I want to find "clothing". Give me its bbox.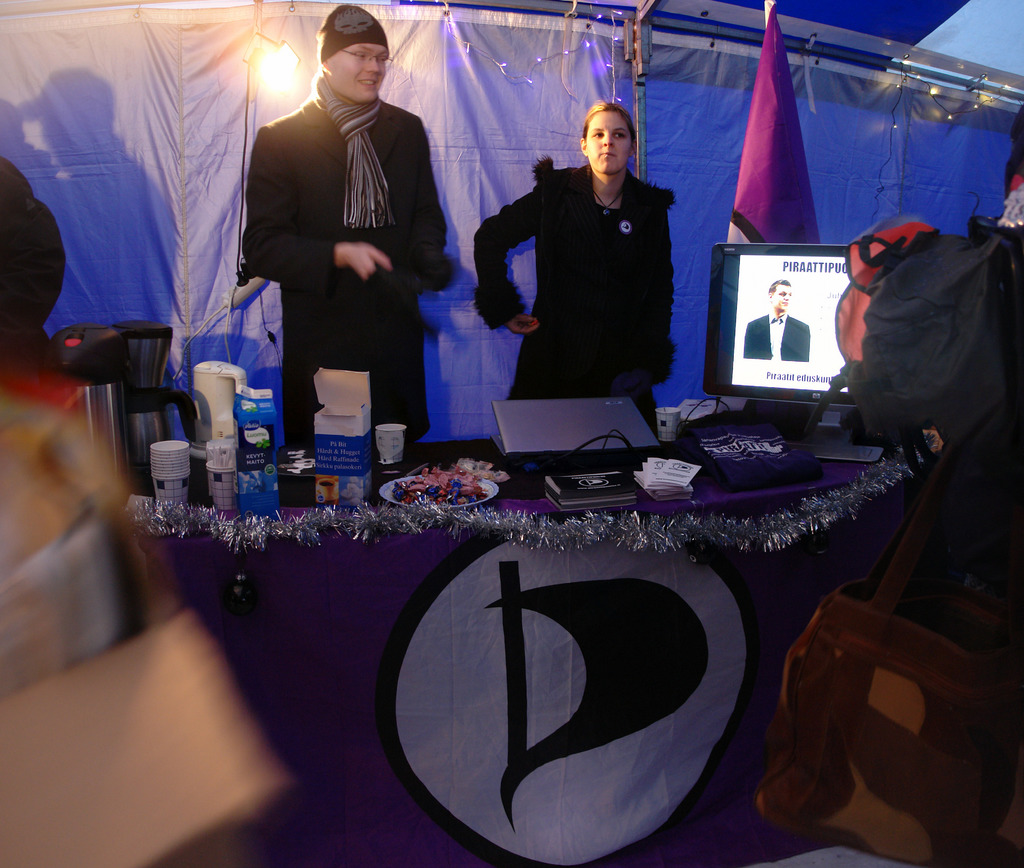
rect(237, 78, 456, 449).
